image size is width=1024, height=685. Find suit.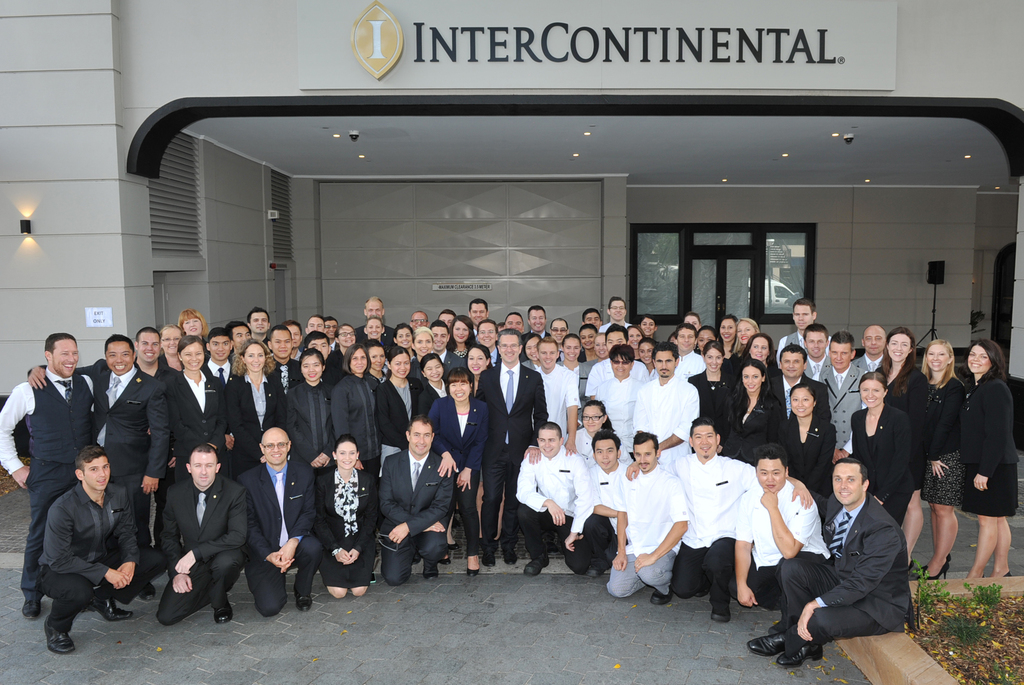
[849,403,909,510].
